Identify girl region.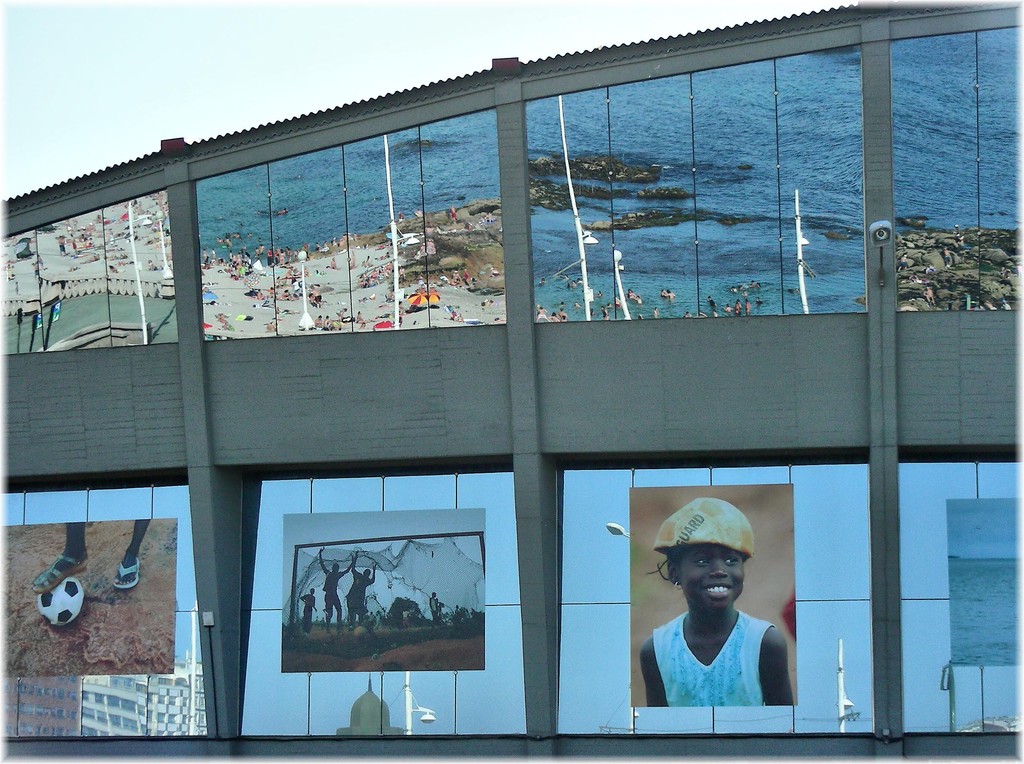
Region: bbox(639, 496, 794, 708).
